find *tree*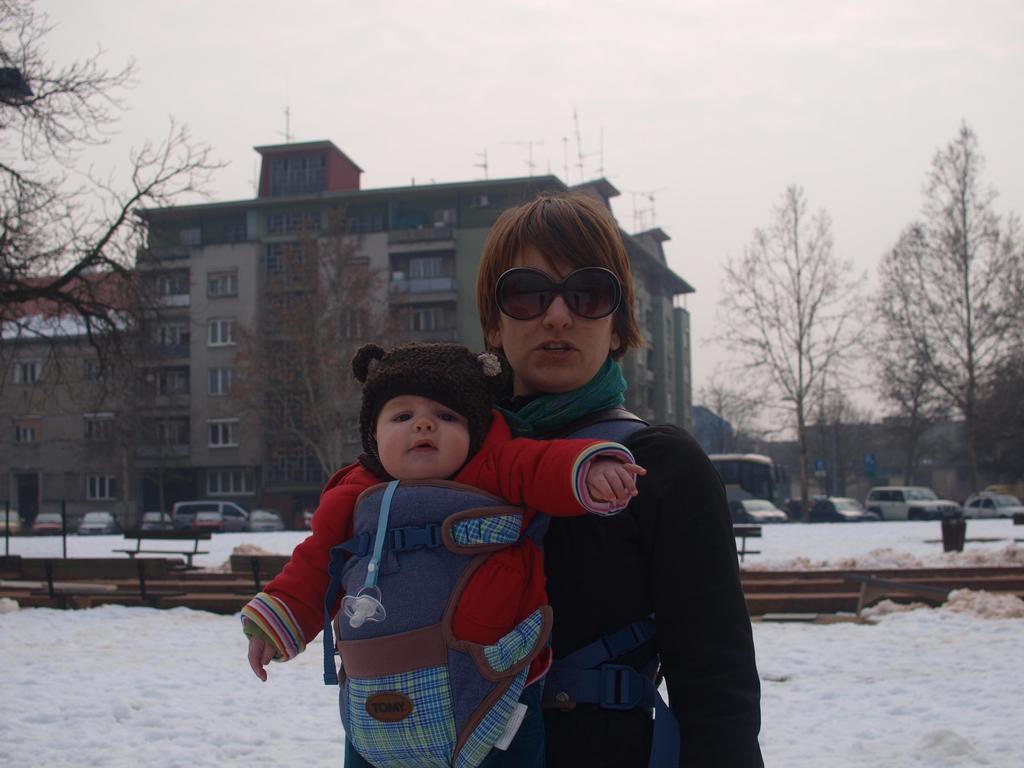
803/362/843/498
